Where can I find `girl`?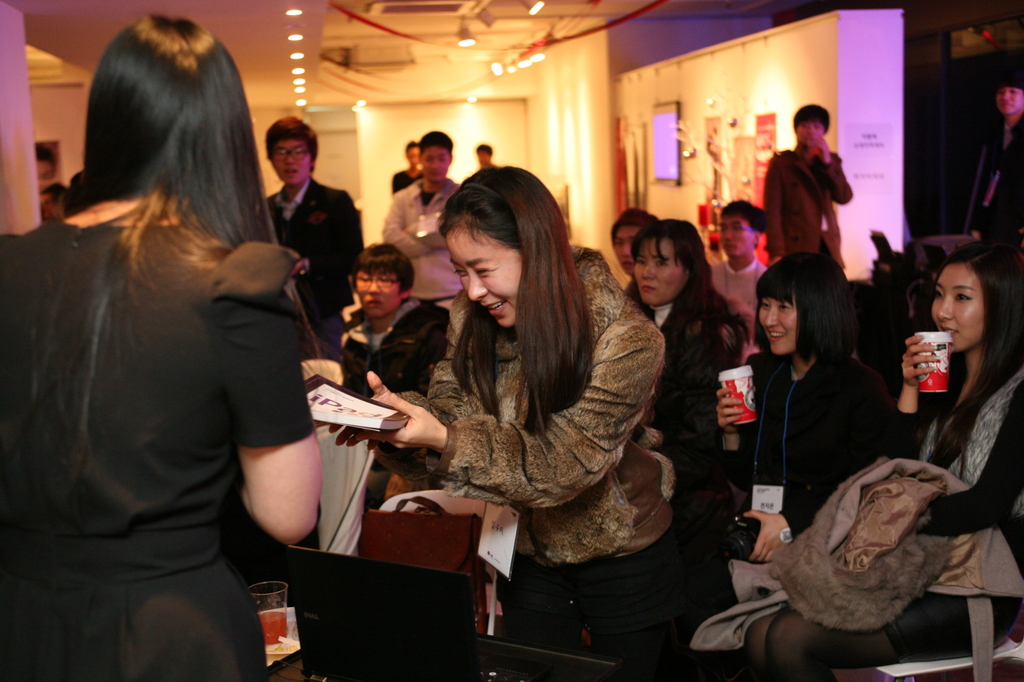
You can find it at bbox=[329, 166, 701, 681].
